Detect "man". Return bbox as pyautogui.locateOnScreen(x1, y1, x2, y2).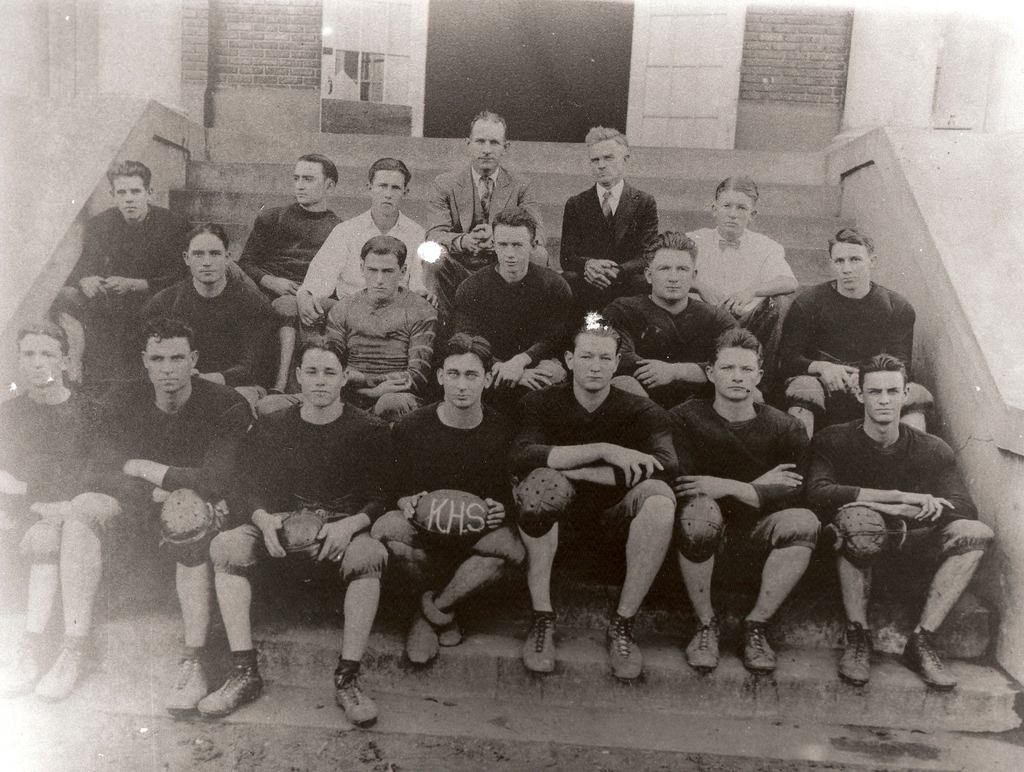
pyautogui.locateOnScreen(419, 104, 554, 302).
